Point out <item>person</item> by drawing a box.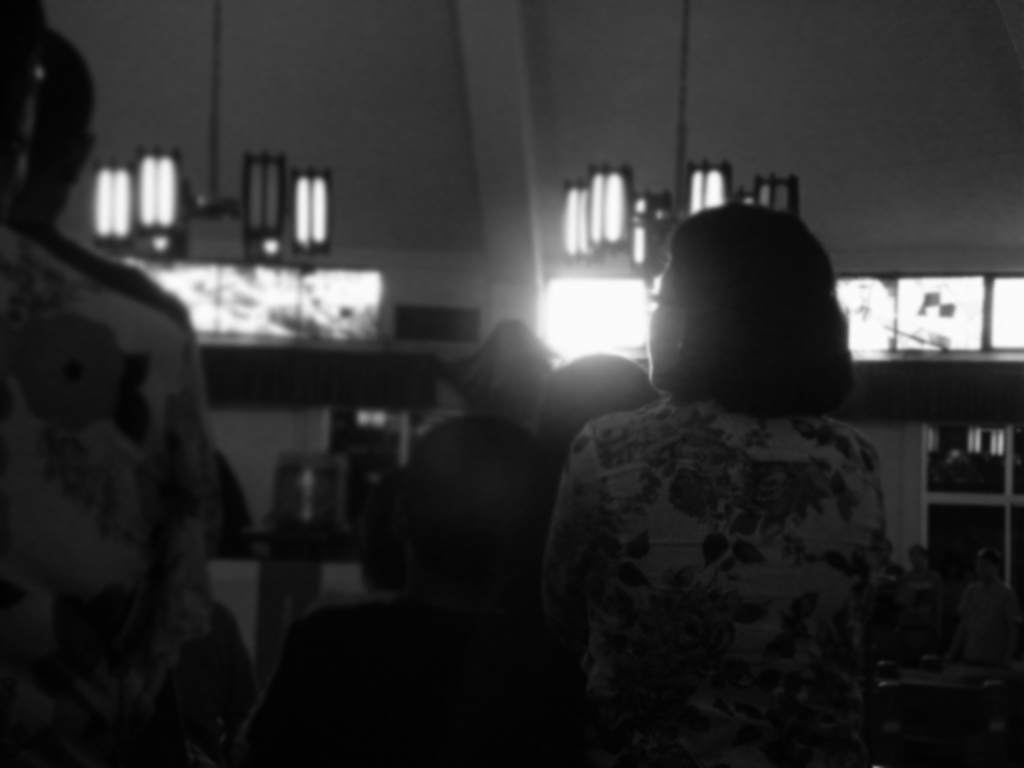
<region>538, 186, 907, 749</region>.
